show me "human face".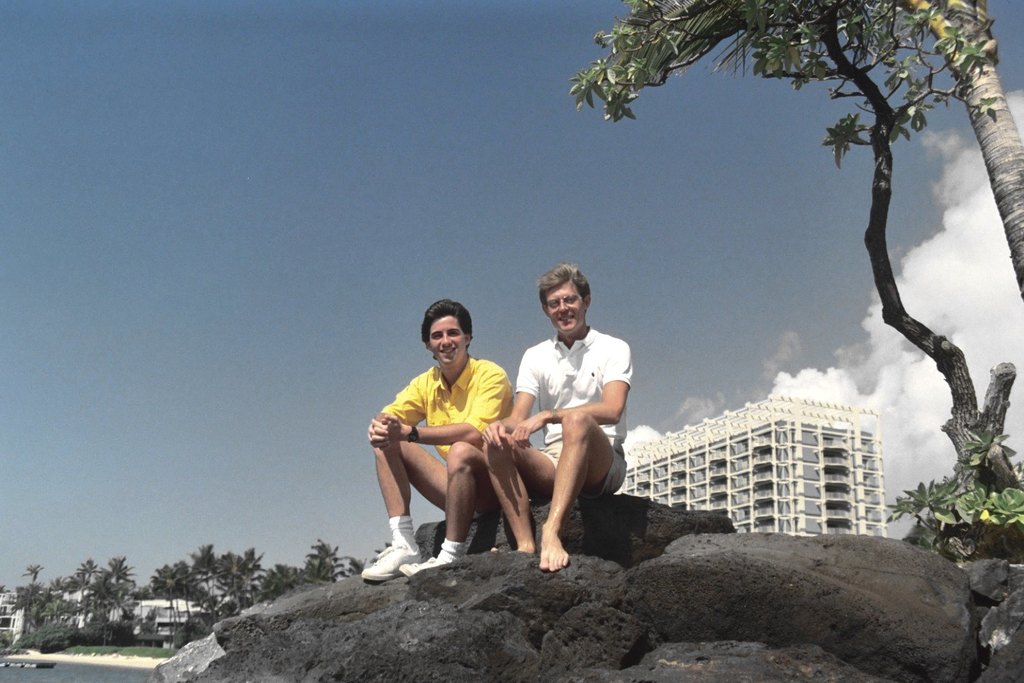
"human face" is here: {"left": 544, "top": 281, "right": 584, "bottom": 333}.
